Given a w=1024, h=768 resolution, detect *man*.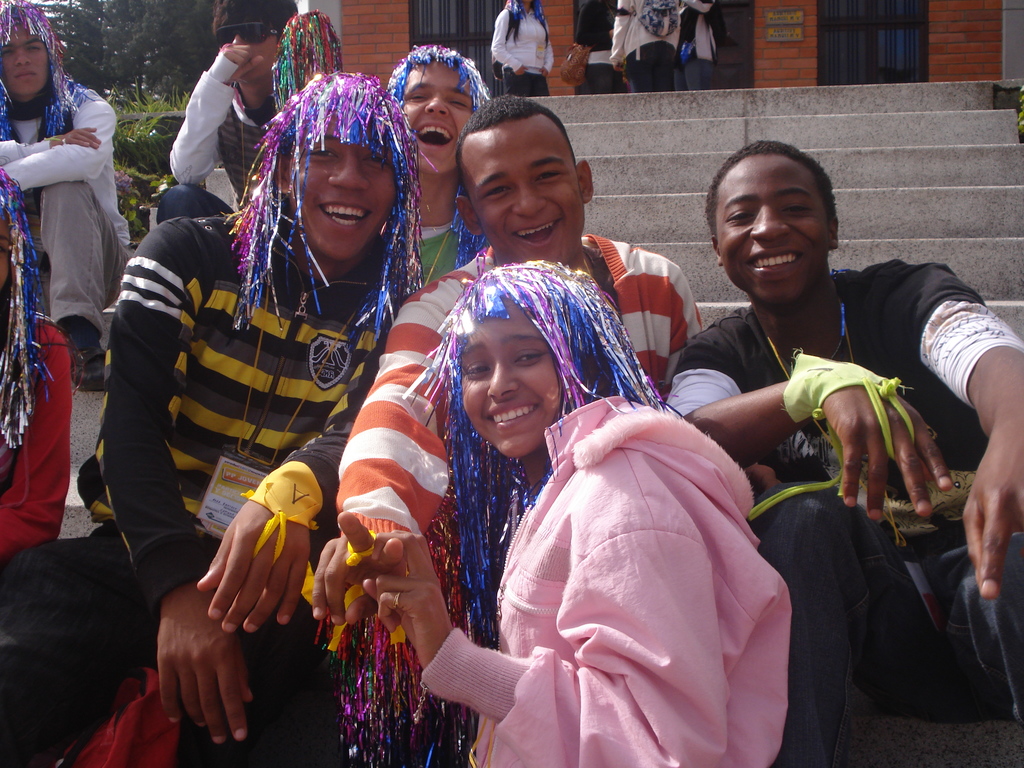
l=0, t=0, r=131, b=383.
